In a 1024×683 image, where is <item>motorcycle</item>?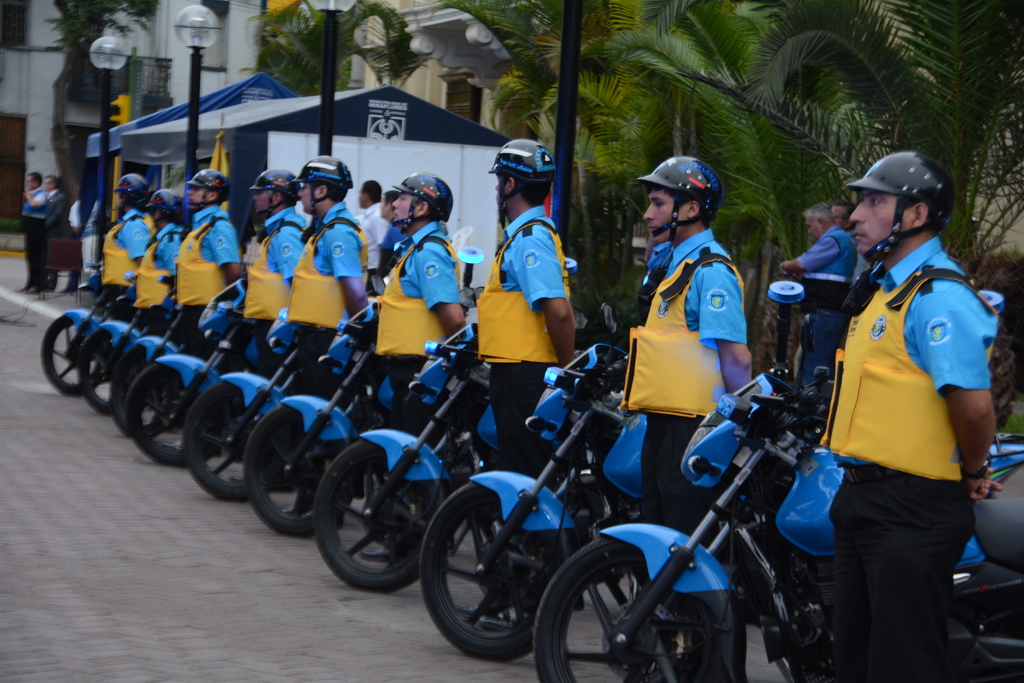
bbox(125, 272, 253, 463).
